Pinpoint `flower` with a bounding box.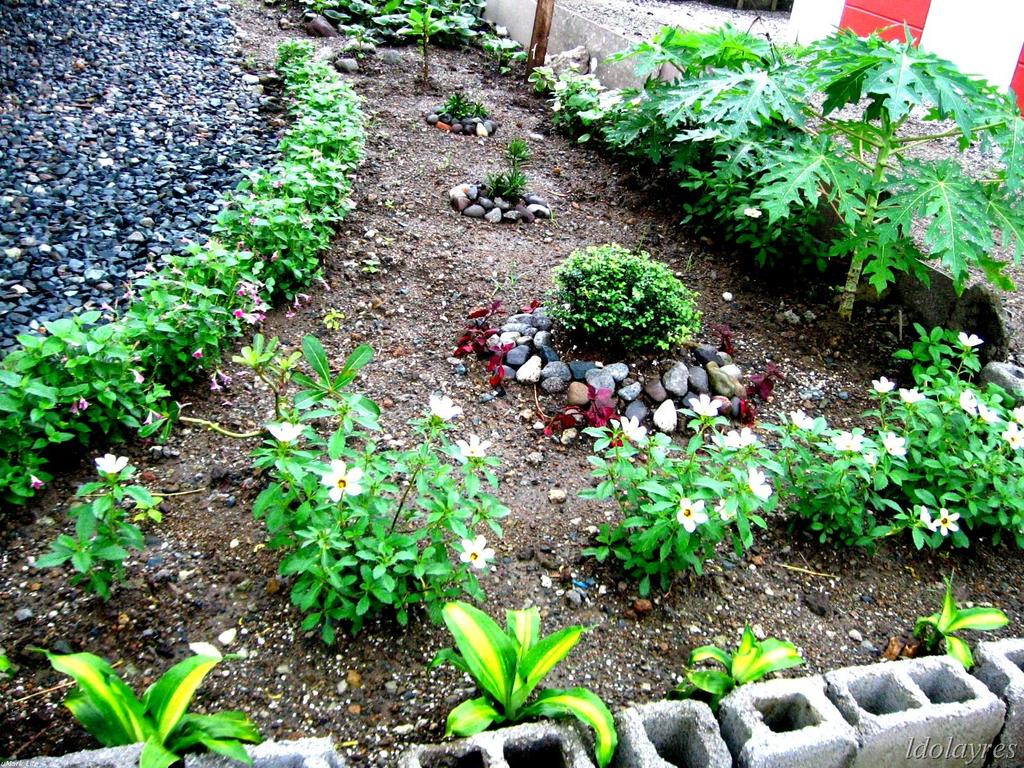
detection(836, 426, 865, 449).
